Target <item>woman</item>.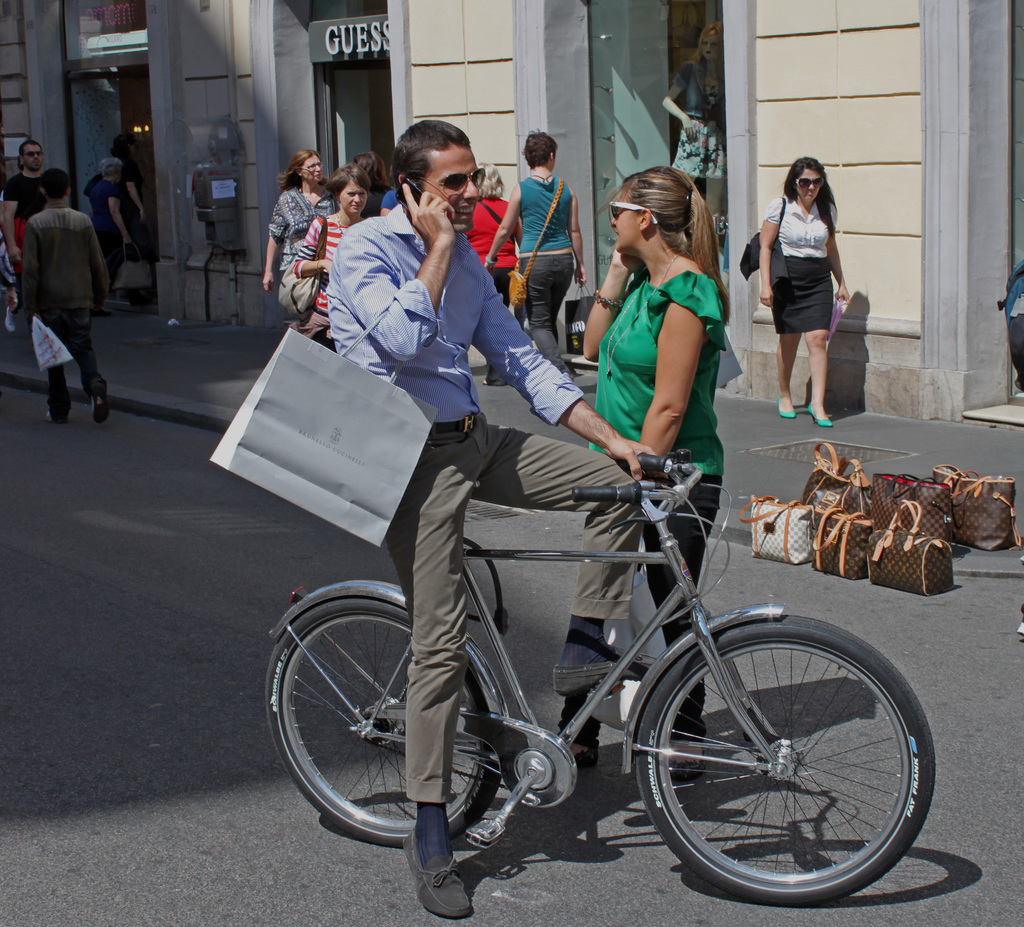
Target region: 294/166/381/345.
